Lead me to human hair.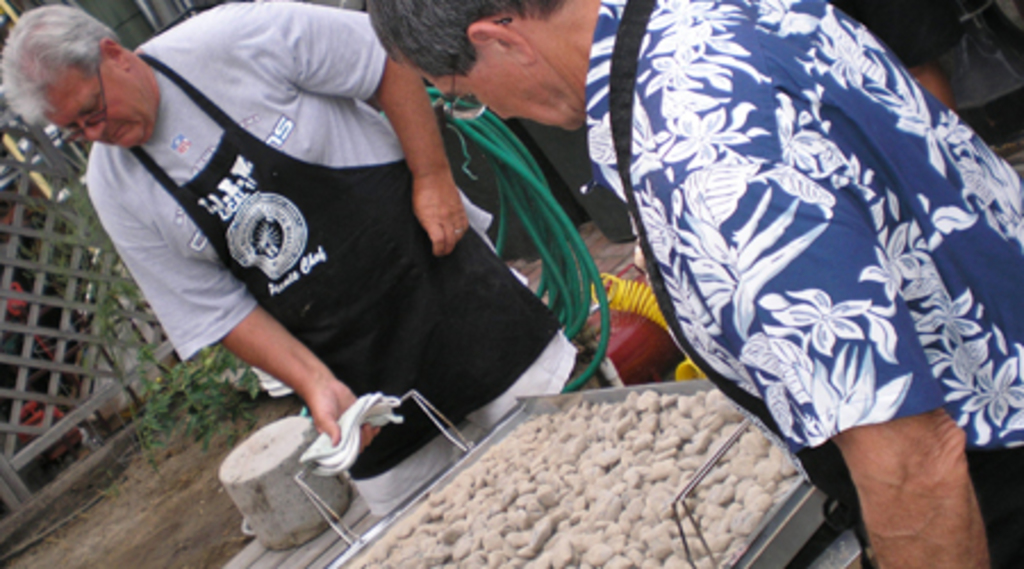
Lead to locate(369, 0, 564, 75).
